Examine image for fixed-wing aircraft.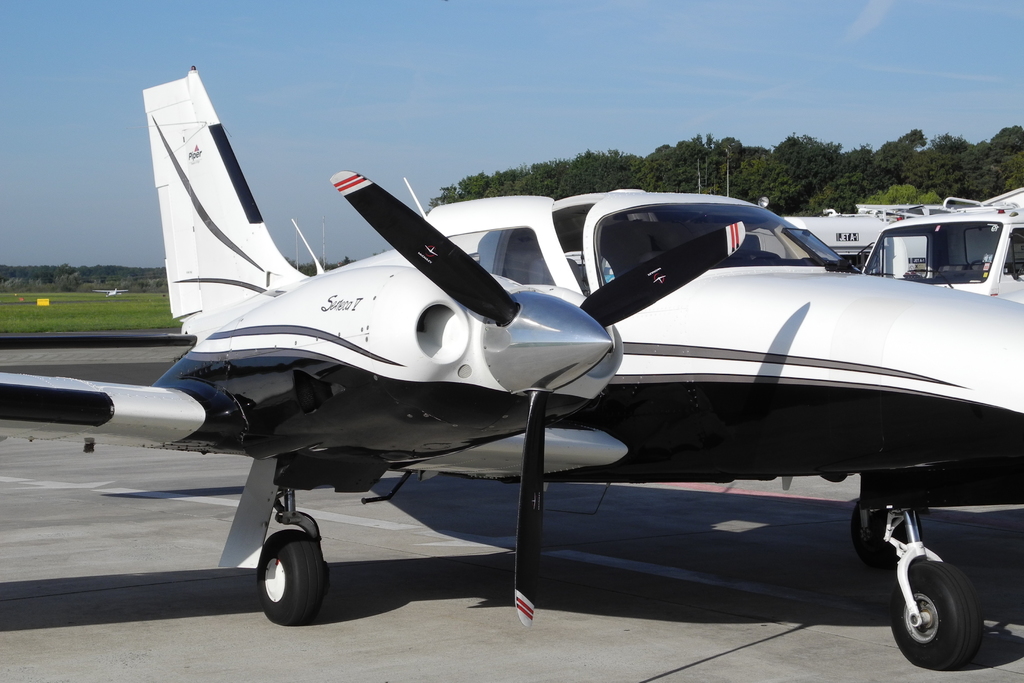
Examination result: (left=92, top=288, right=129, bottom=298).
